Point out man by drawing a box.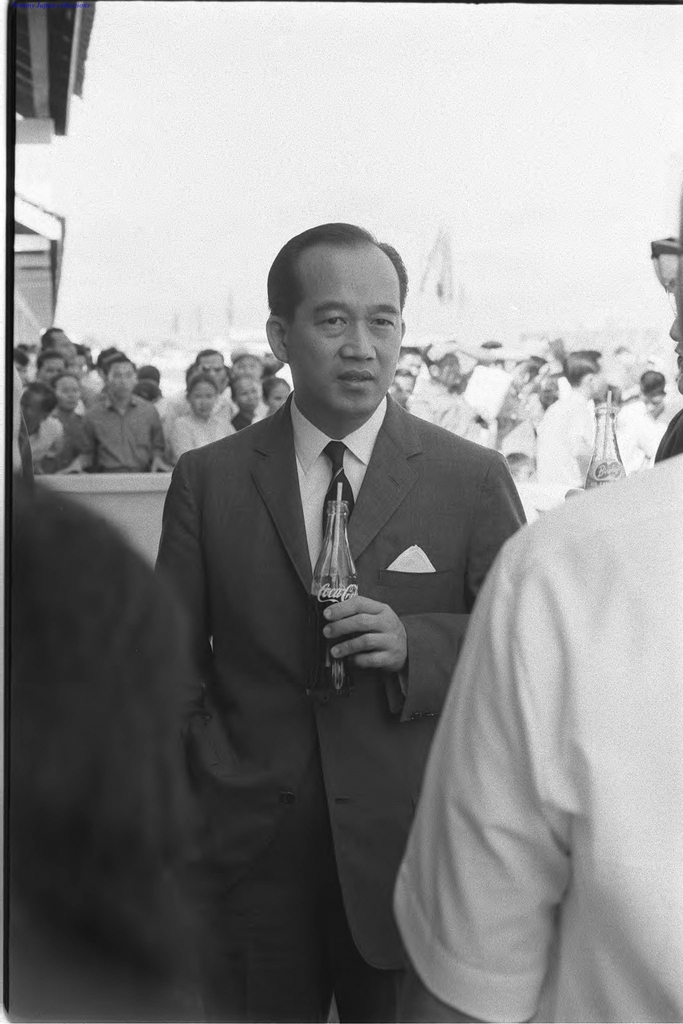
bbox=[165, 349, 231, 422].
